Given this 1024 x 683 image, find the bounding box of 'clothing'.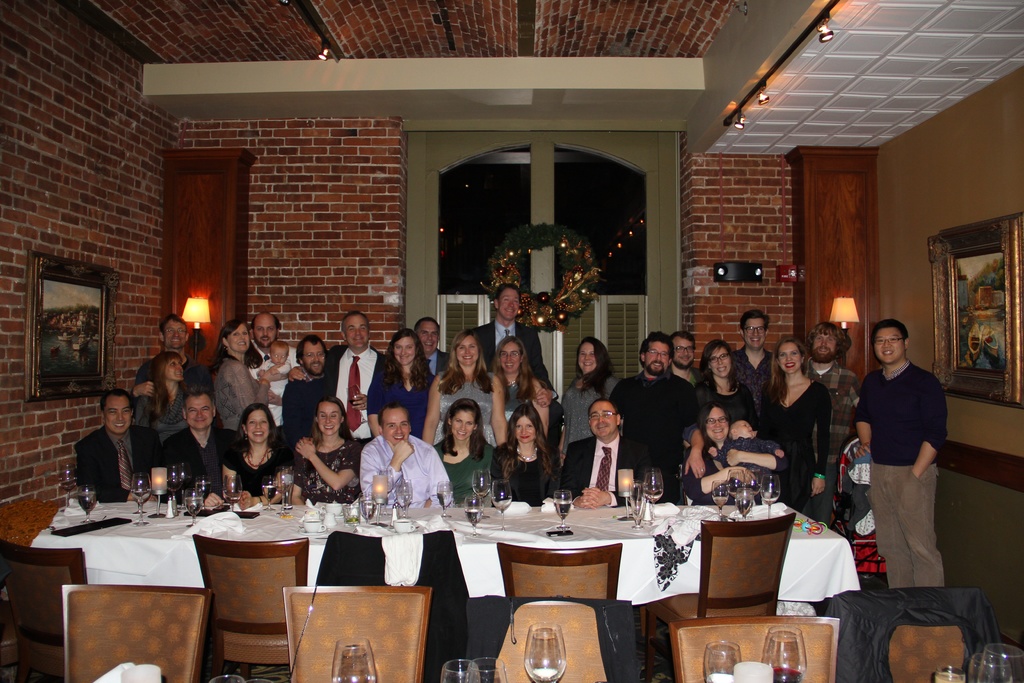
bbox(473, 314, 558, 409).
